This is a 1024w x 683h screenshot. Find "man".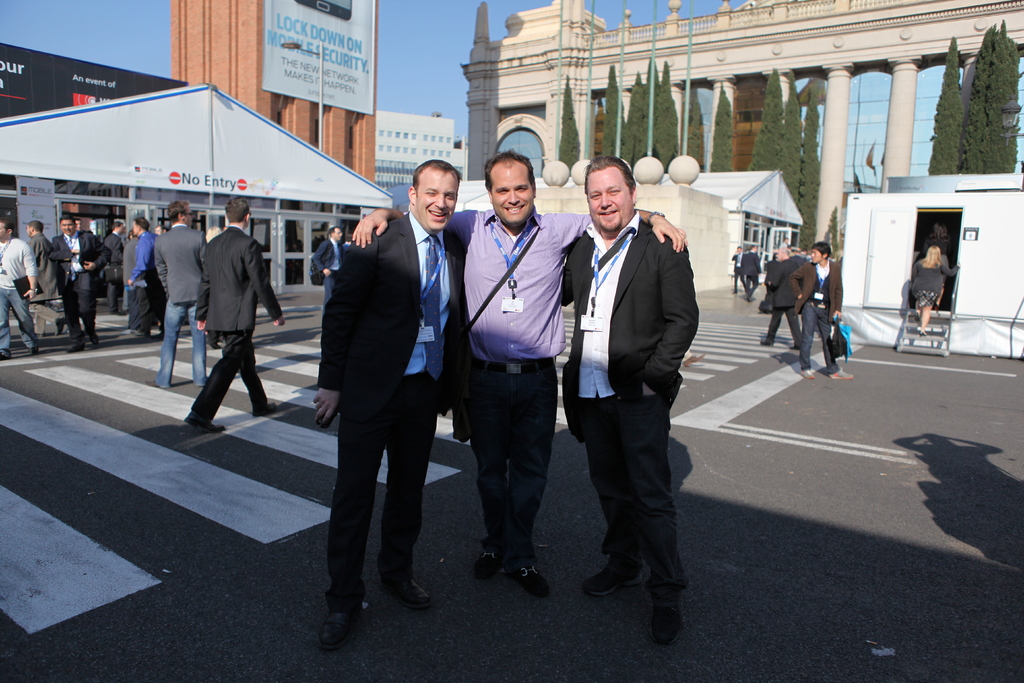
Bounding box: (x1=74, y1=219, x2=99, y2=238).
